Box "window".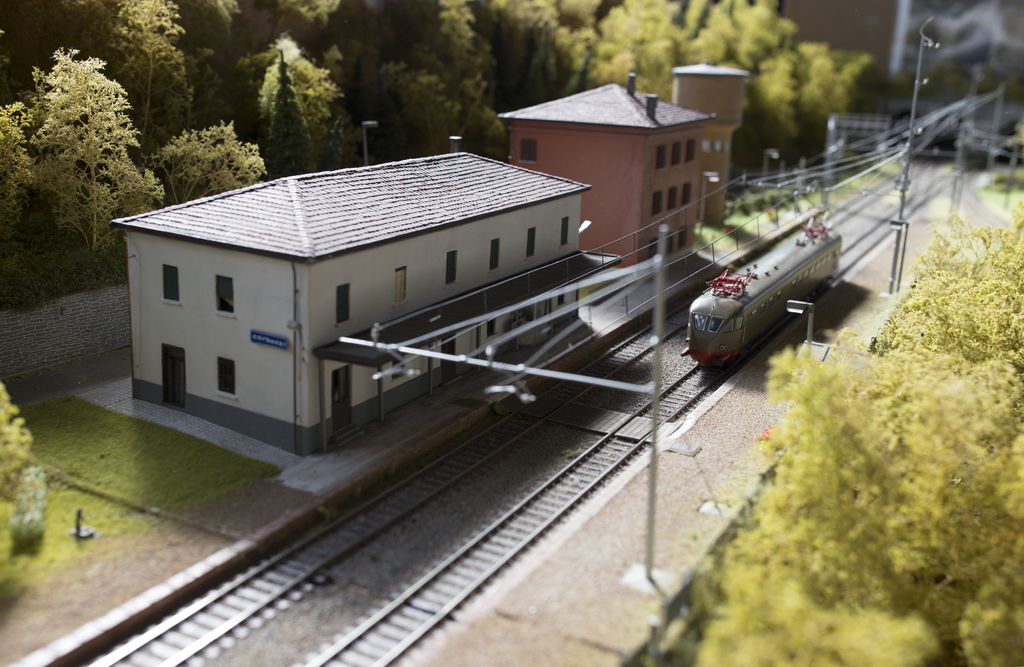
detection(689, 144, 694, 164).
